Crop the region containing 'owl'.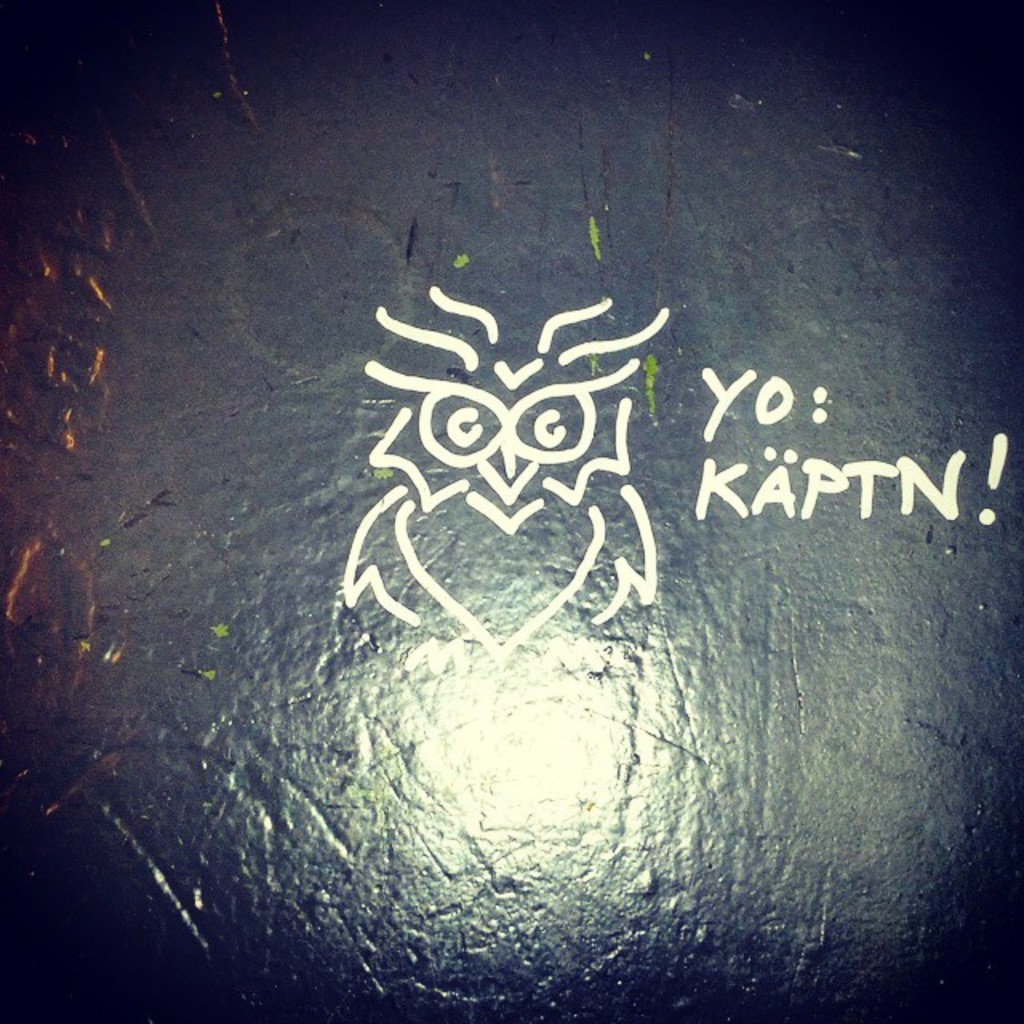
Crop region: locate(336, 280, 678, 672).
